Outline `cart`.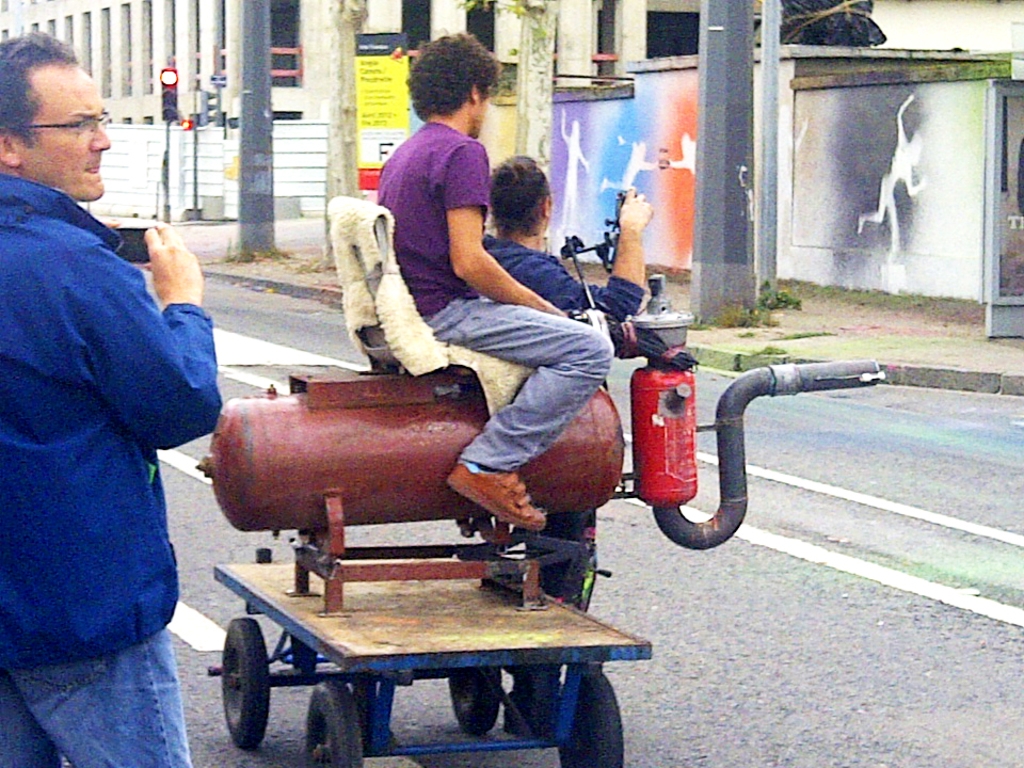
Outline: locate(204, 554, 651, 765).
